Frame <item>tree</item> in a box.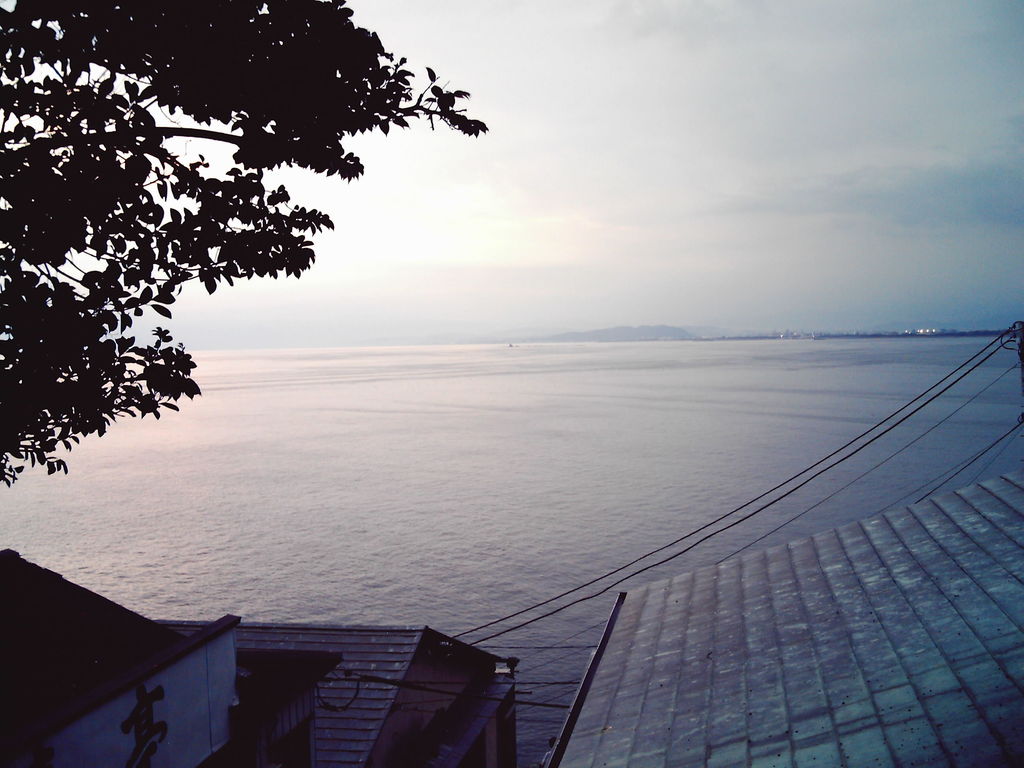
bbox=[0, 0, 485, 487].
